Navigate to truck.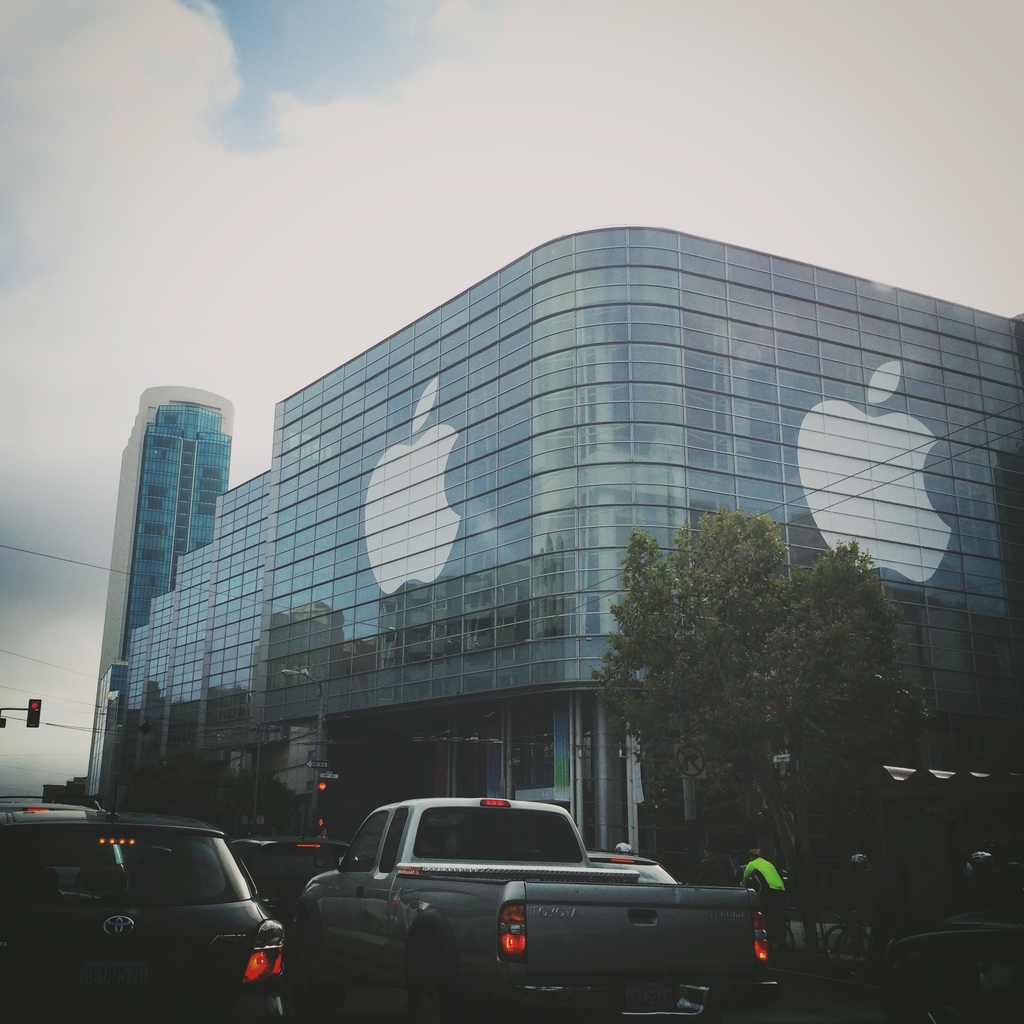
Navigation target: [left=273, top=812, right=765, bottom=998].
